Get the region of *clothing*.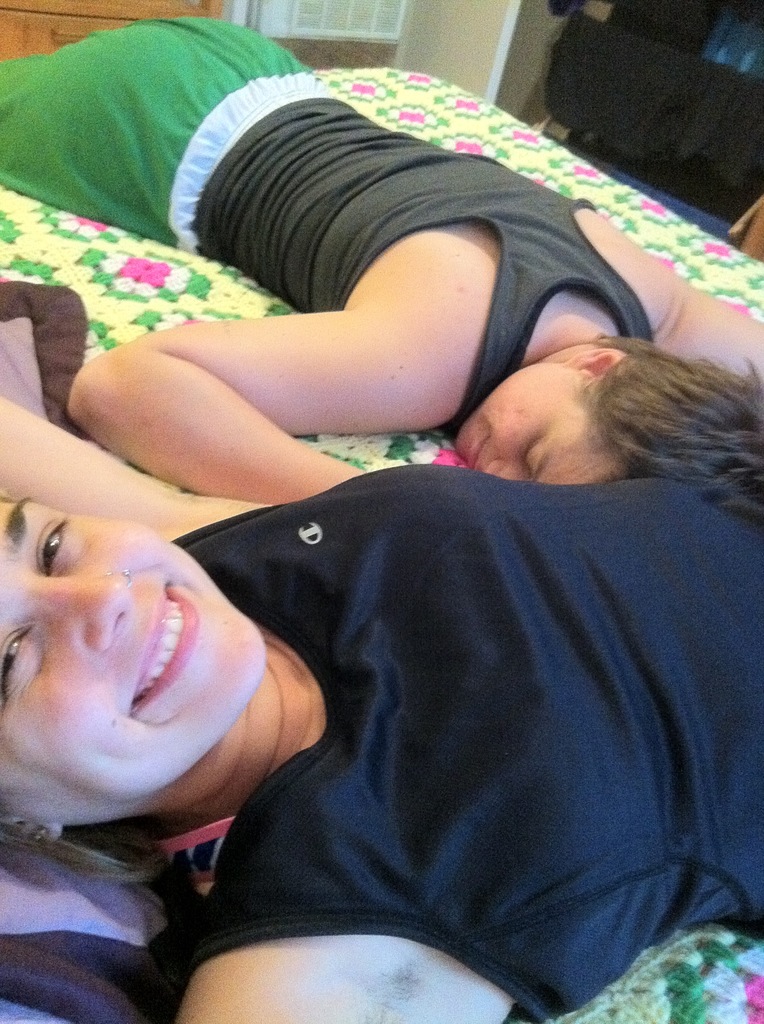
box=[0, 17, 658, 433].
